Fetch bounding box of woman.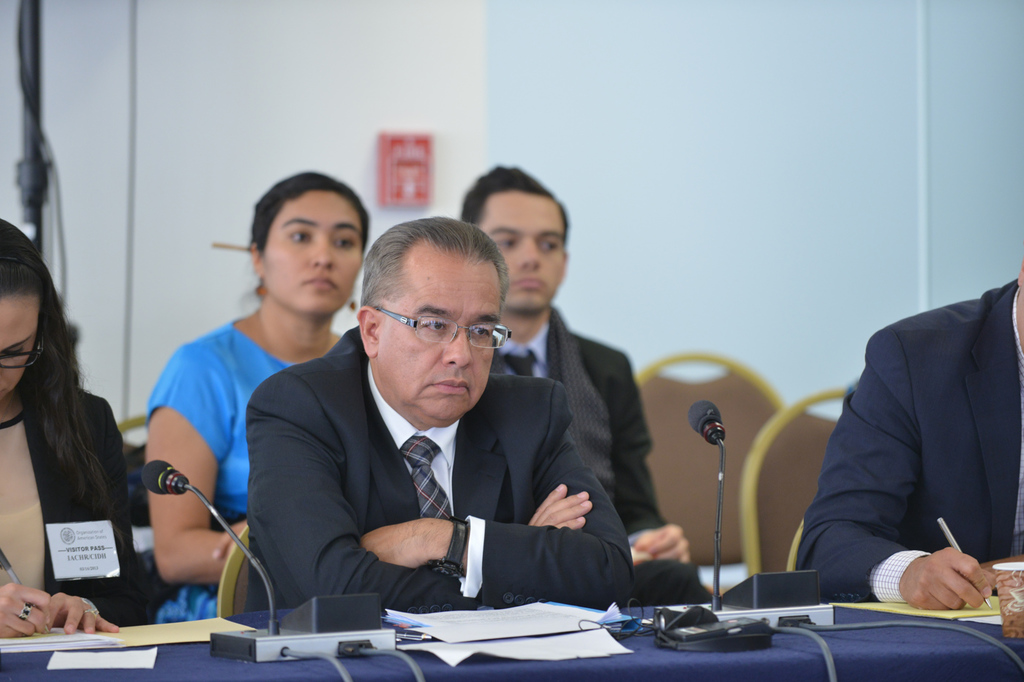
Bbox: rect(4, 215, 143, 648).
